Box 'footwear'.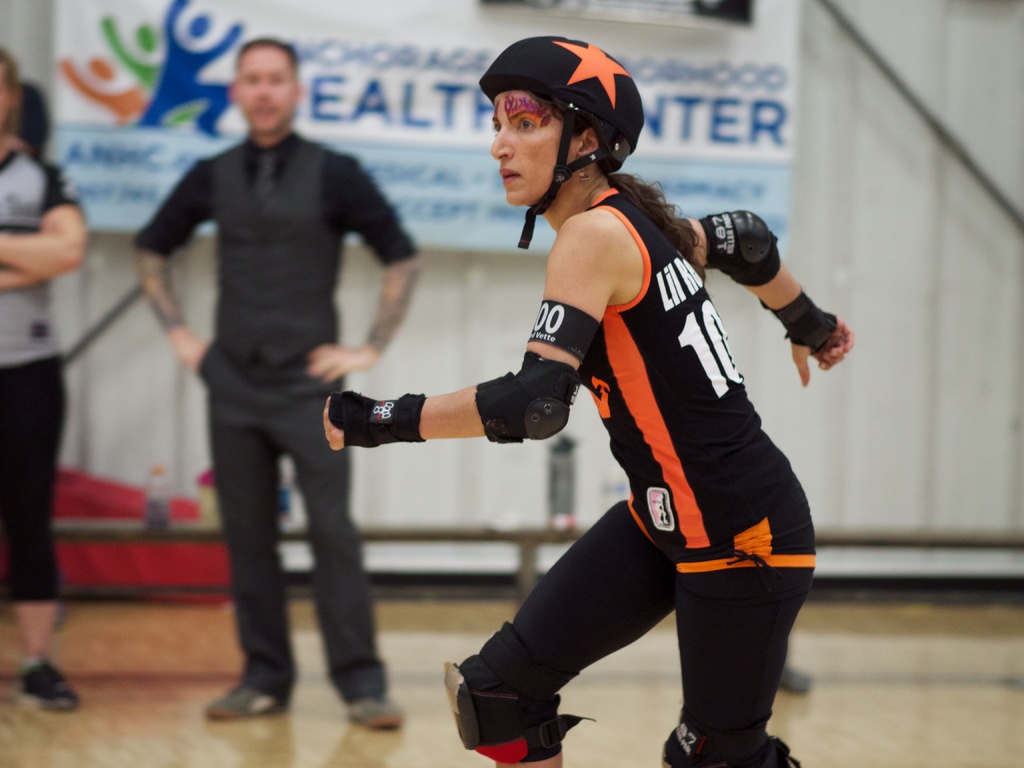
(346, 695, 406, 729).
